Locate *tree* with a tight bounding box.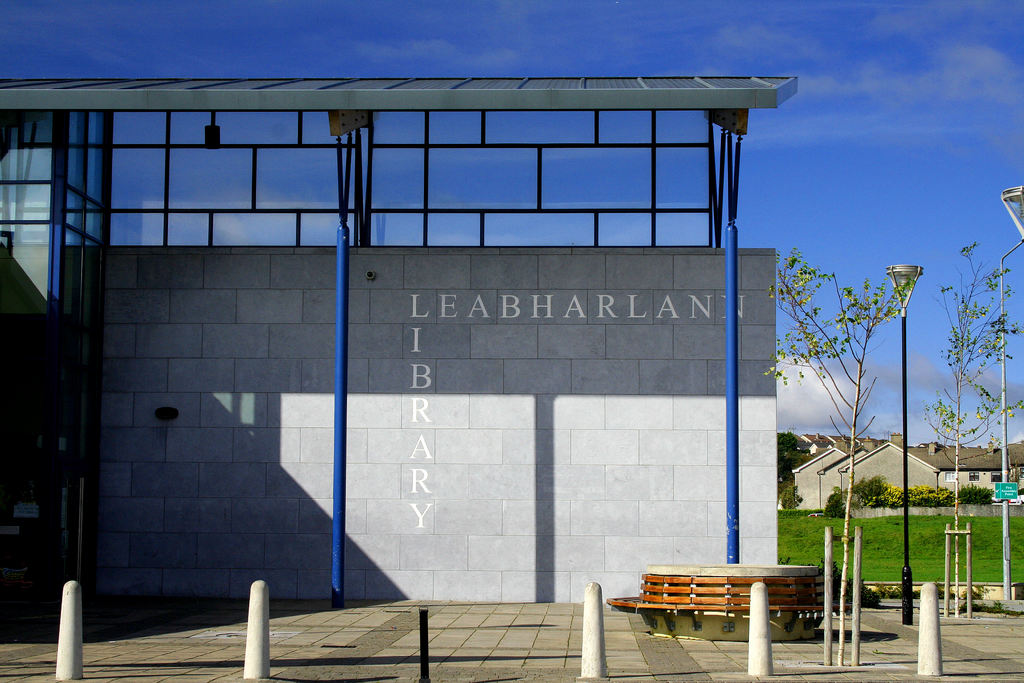
pyautogui.locateOnScreen(920, 240, 1023, 620).
